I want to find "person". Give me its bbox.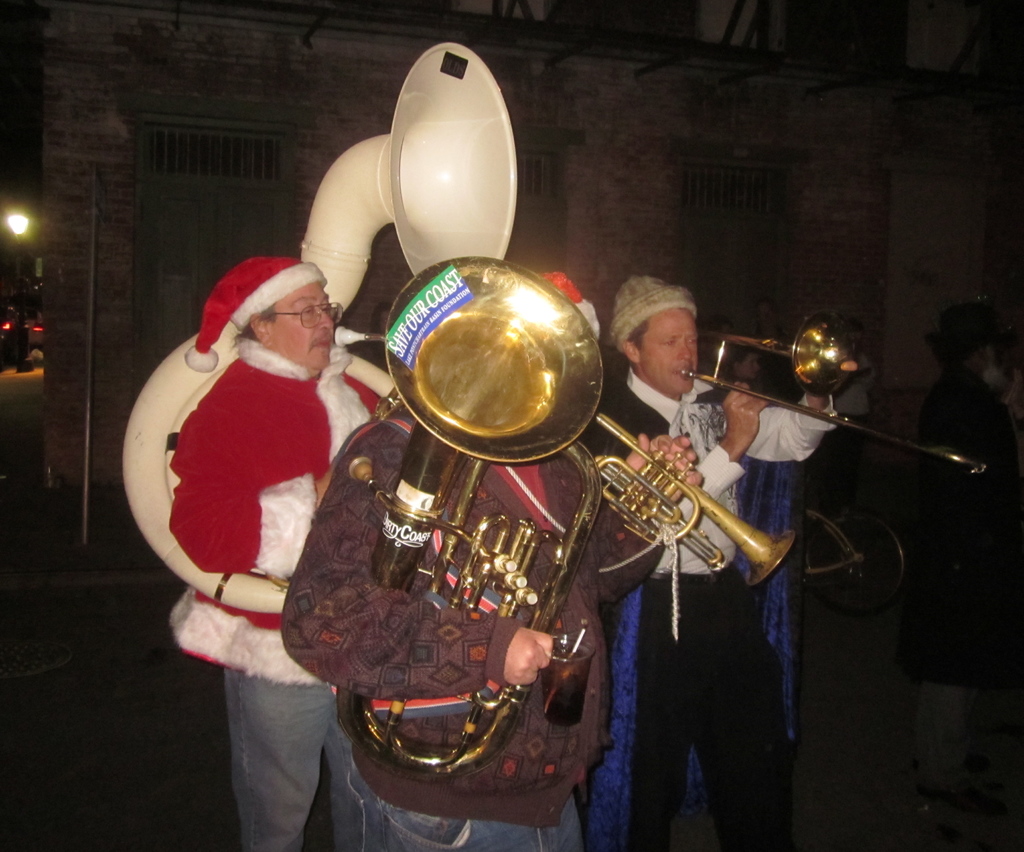
x1=165, y1=256, x2=406, y2=851.
